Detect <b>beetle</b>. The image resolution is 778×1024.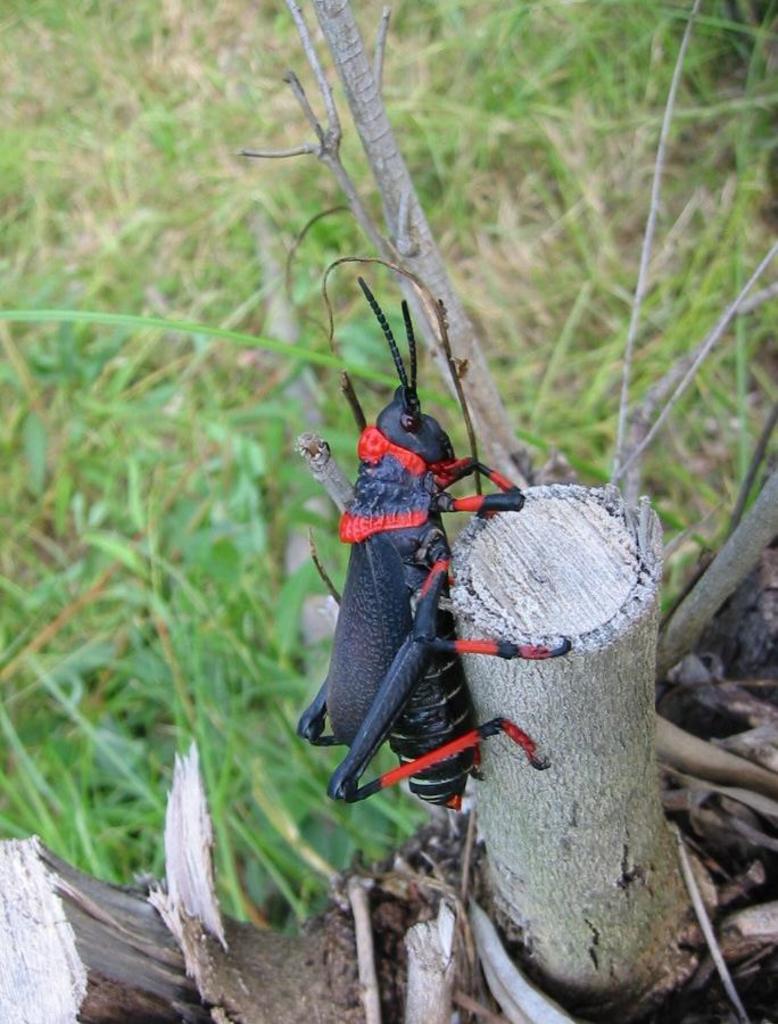
[295, 248, 535, 852].
